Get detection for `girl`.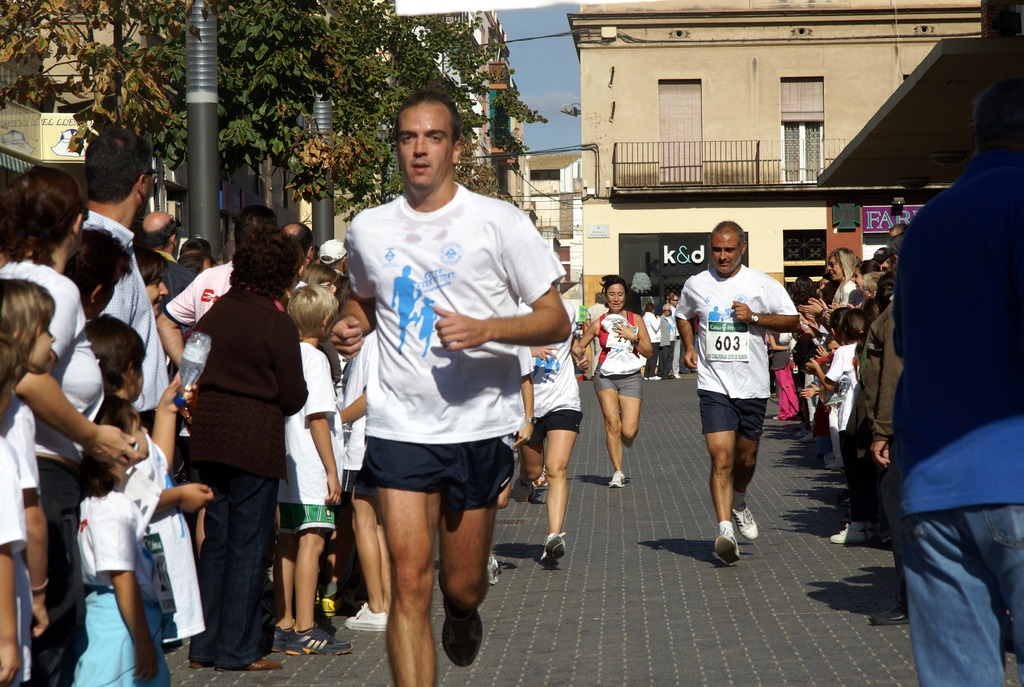
Detection: pyautogui.locateOnScreen(67, 395, 175, 686).
